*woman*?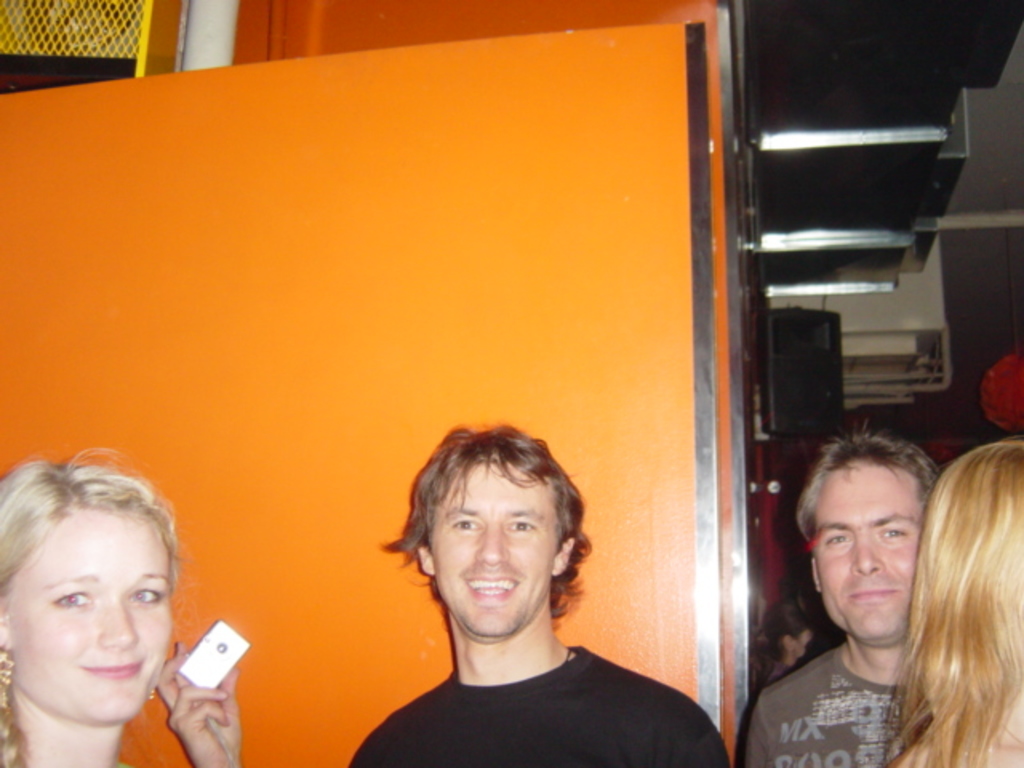
left=755, top=603, right=834, bottom=670
